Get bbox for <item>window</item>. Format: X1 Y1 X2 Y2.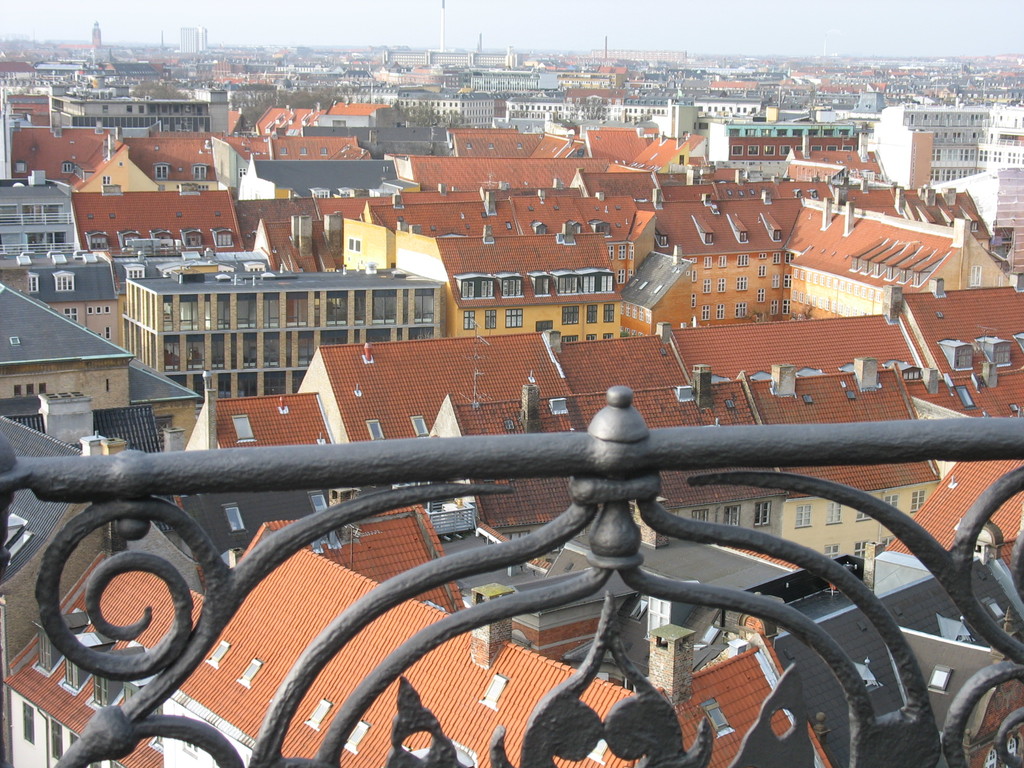
783 273 792 289.
